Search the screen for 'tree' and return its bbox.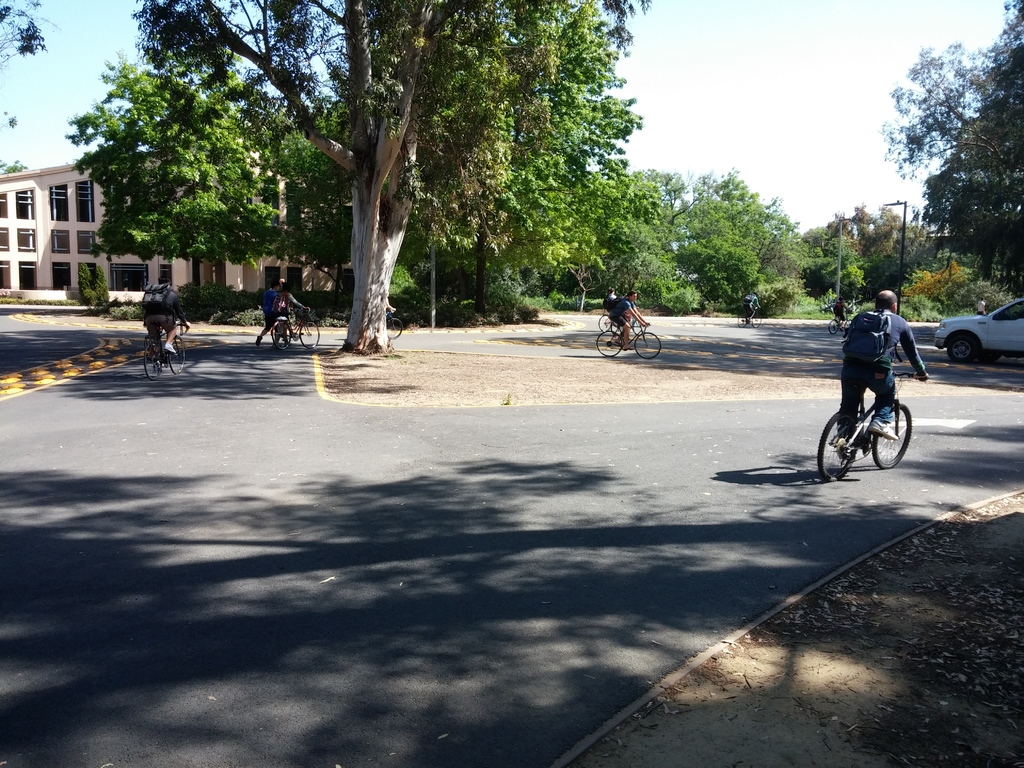
Found: region(91, 260, 109, 305).
